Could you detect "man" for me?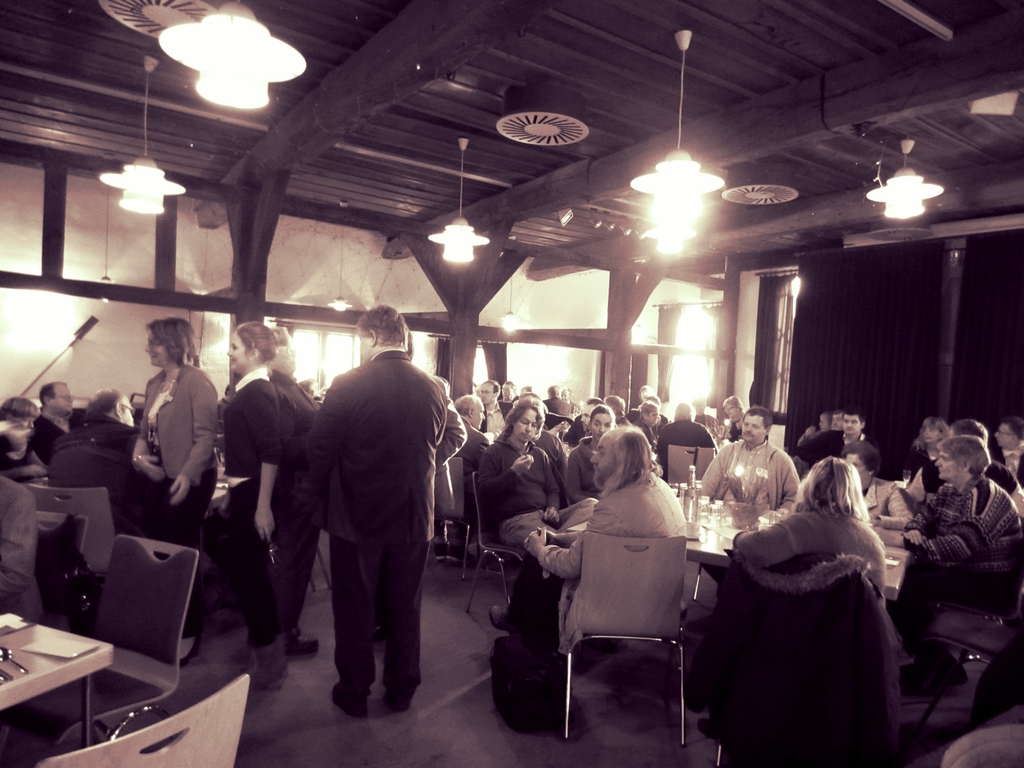
Detection result: left=657, top=399, right=721, bottom=474.
